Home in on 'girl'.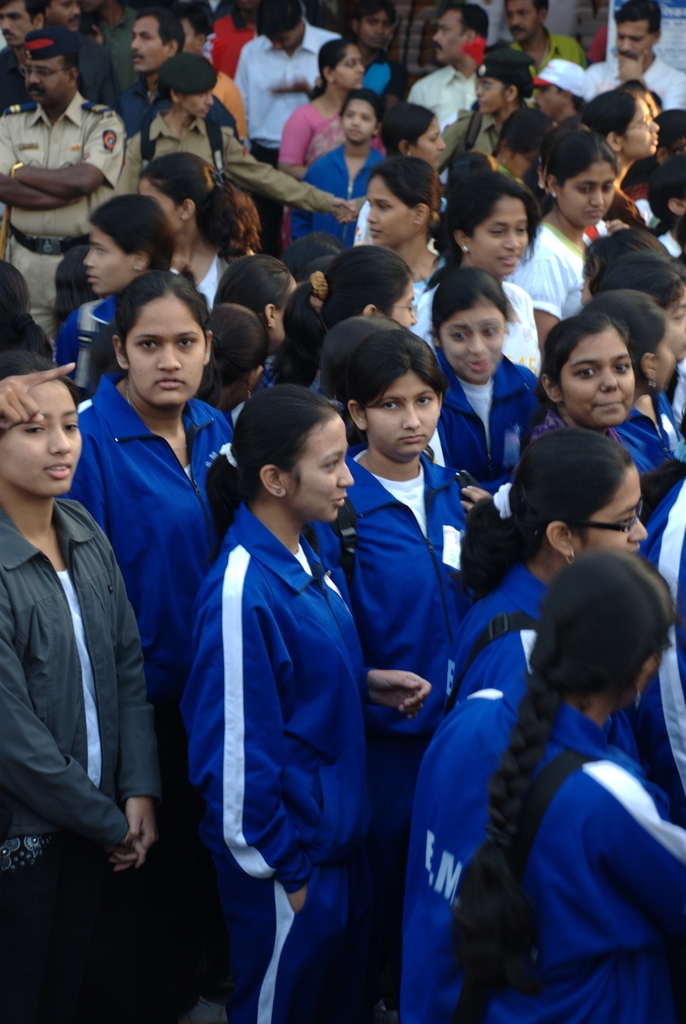
Homed in at [214, 254, 293, 358].
